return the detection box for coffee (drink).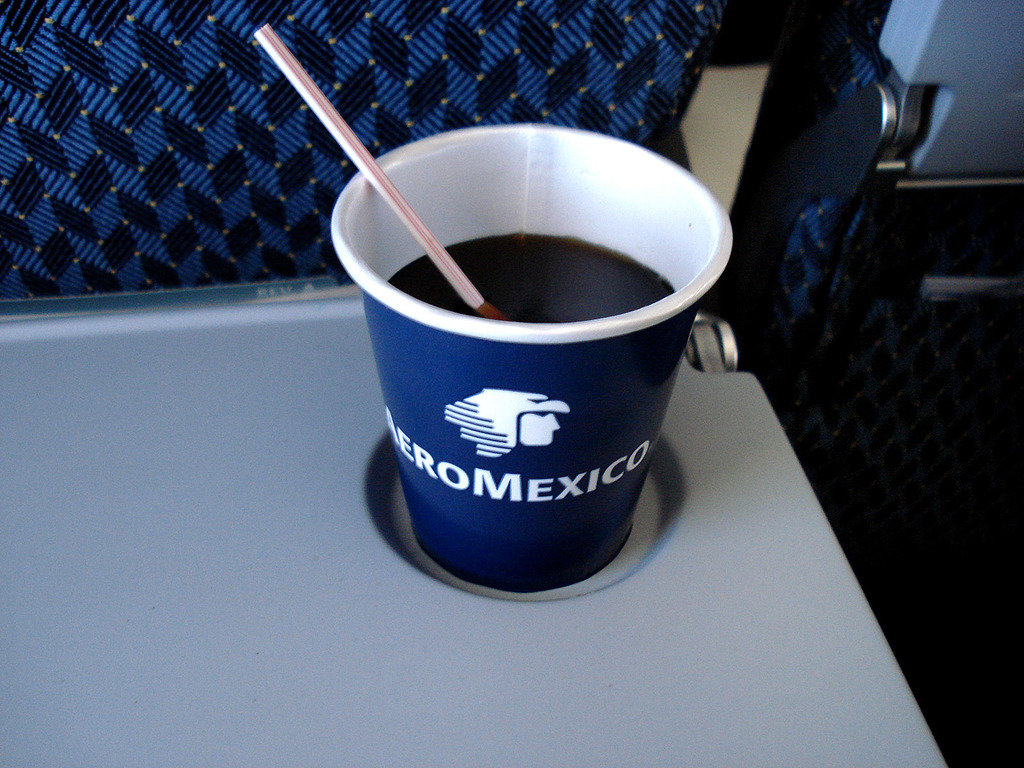
region(386, 224, 678, 326).
